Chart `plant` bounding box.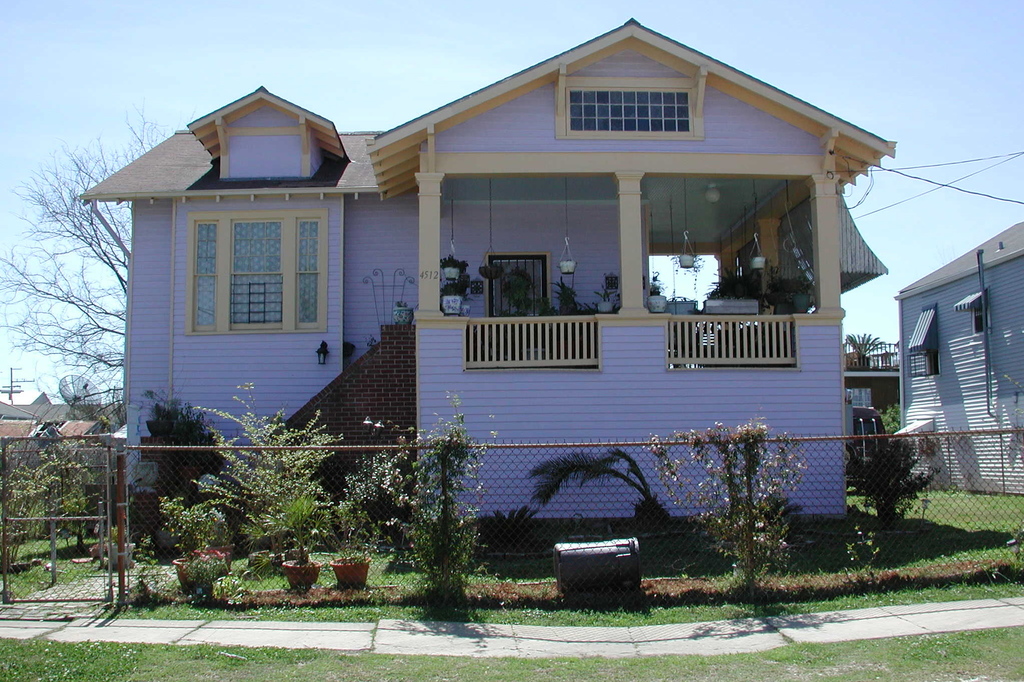
Charted: (x1=537, y1=293, x2=557, y2=315).
